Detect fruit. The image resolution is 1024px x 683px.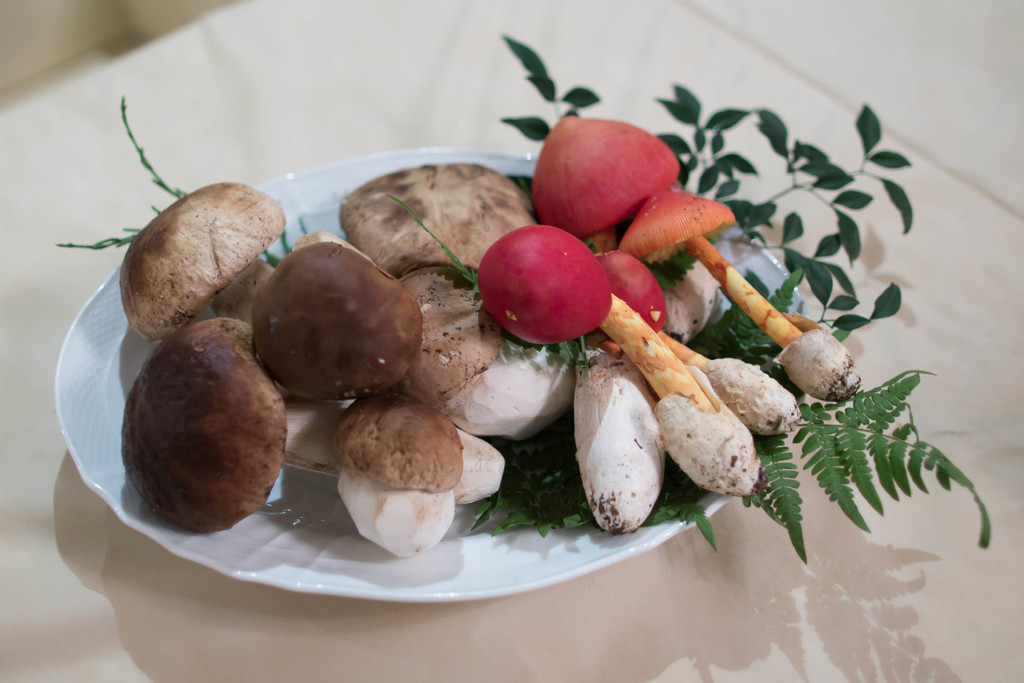
l=483, t=218, r=604, b=349.
